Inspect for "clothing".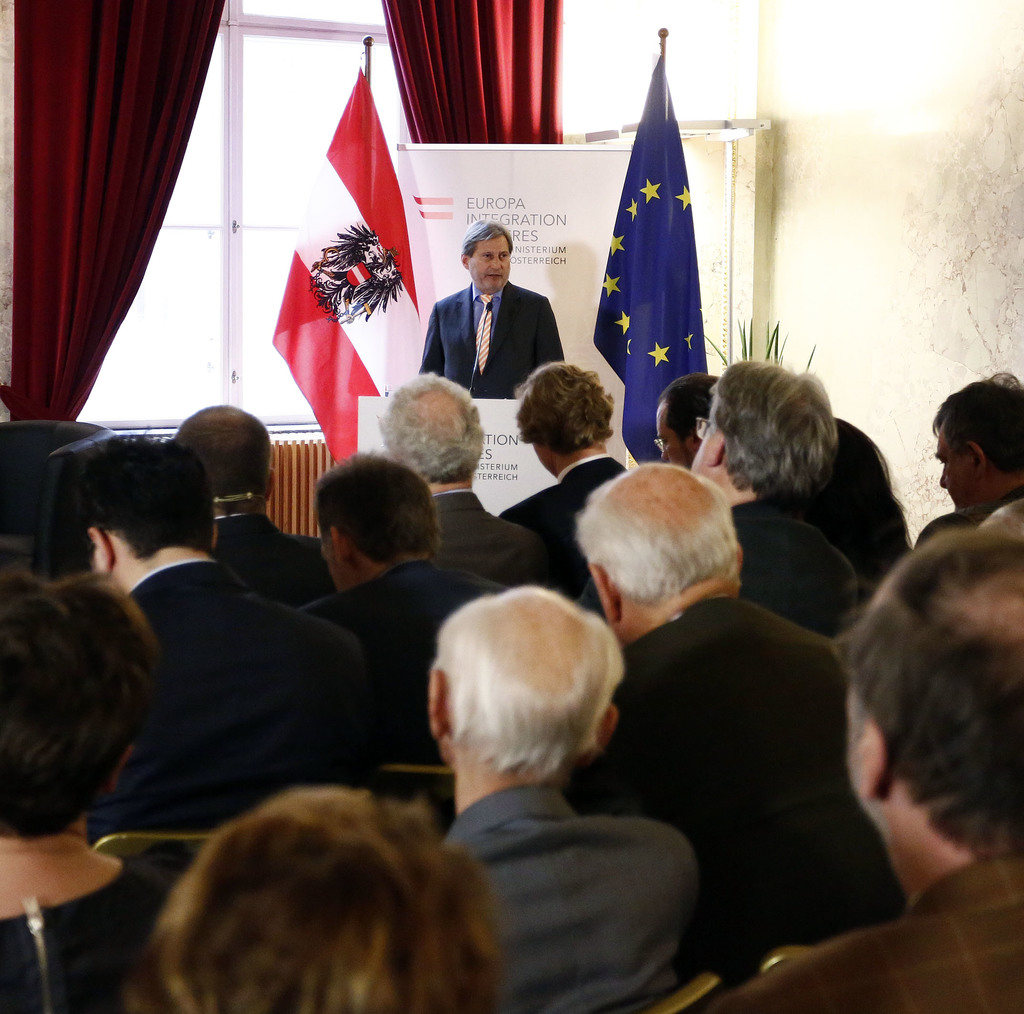
Inspection: 725/514/852/625.
